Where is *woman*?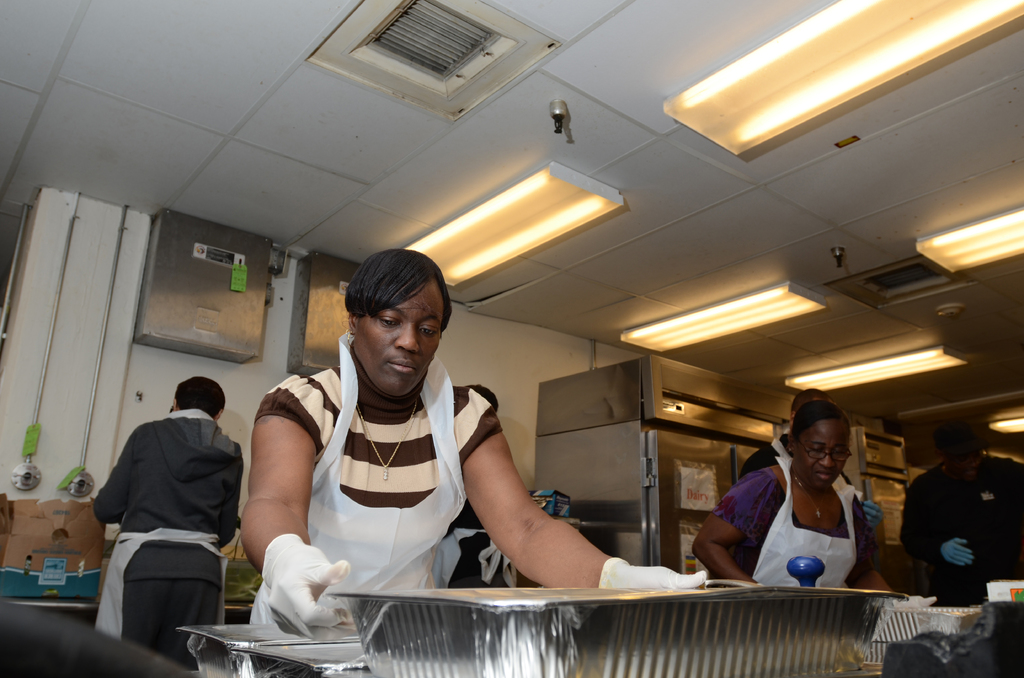
bbox=(689, 395, 895, 585).
